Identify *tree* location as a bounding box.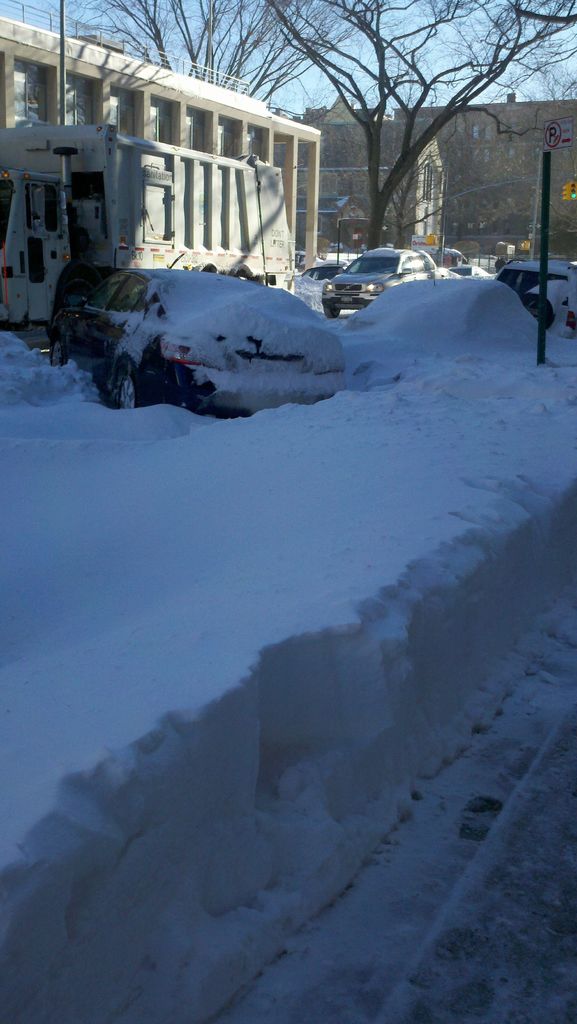
x1=232 y1=0 x2=576 y2=279.
